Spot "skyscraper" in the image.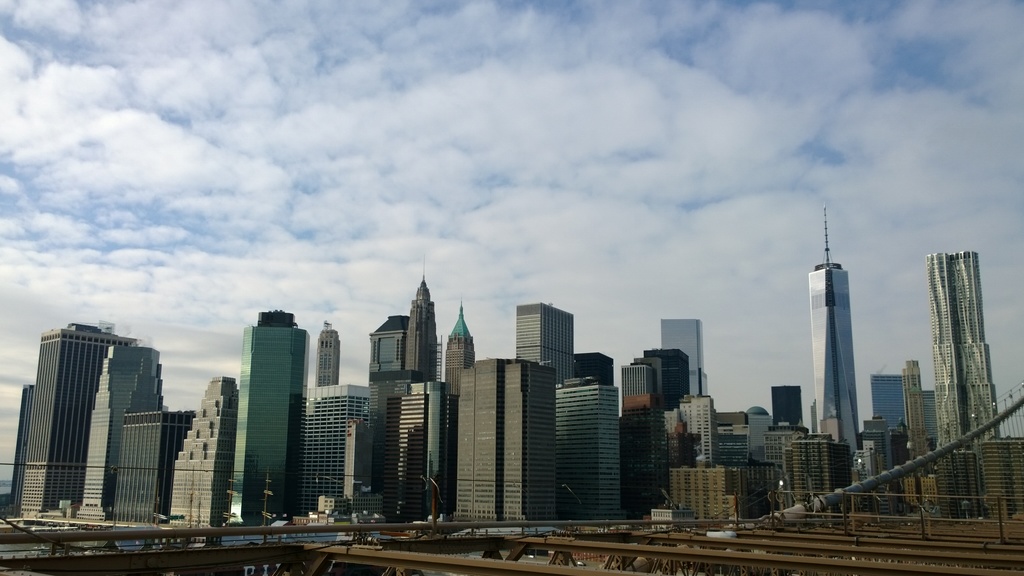
"skyscraper" found at bbox=(660, 392, 719, 469).
